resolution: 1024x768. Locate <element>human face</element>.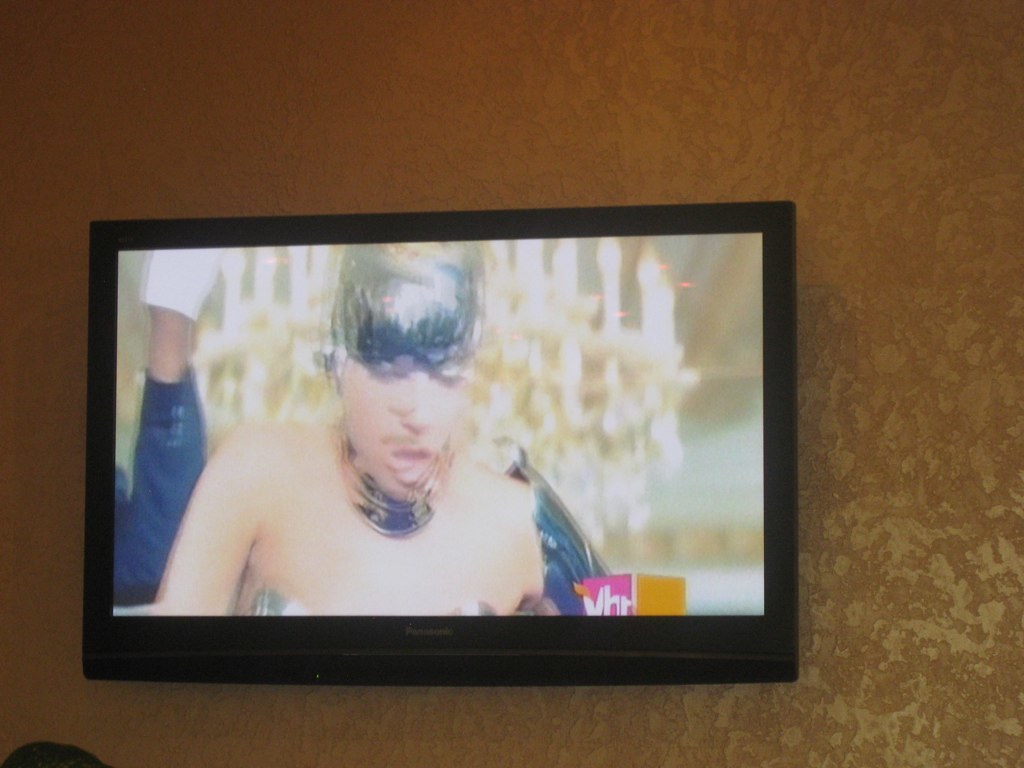
340:350:475:498.
